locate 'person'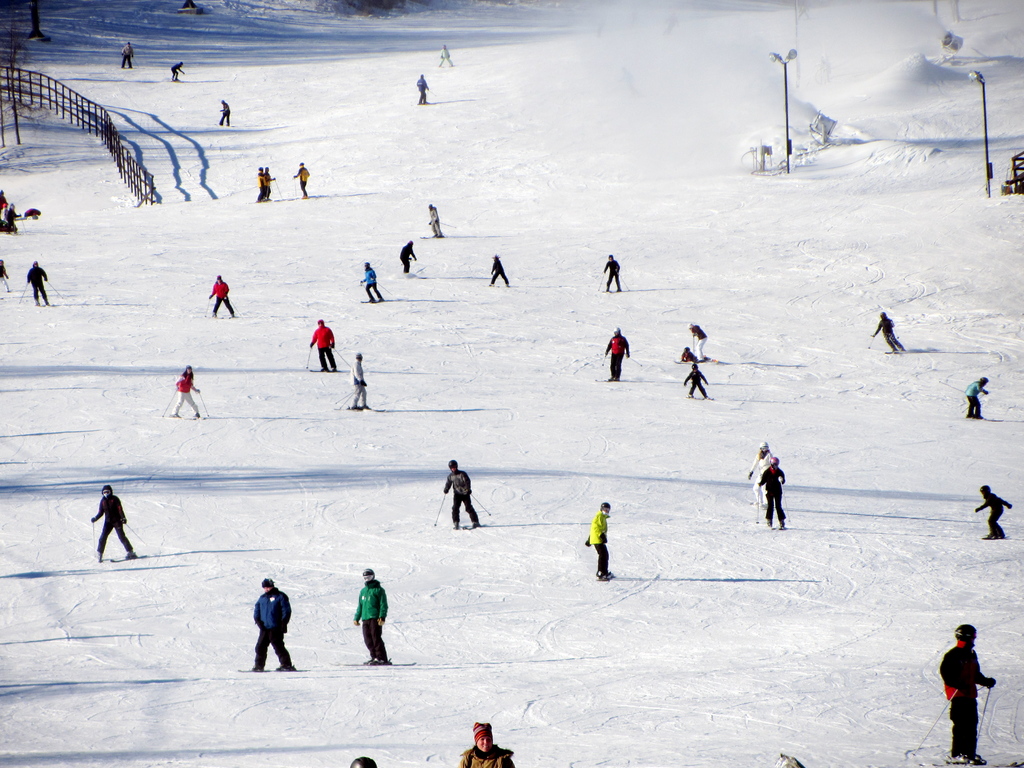
<bbox>940, 616, 1000, 766</bbox>
